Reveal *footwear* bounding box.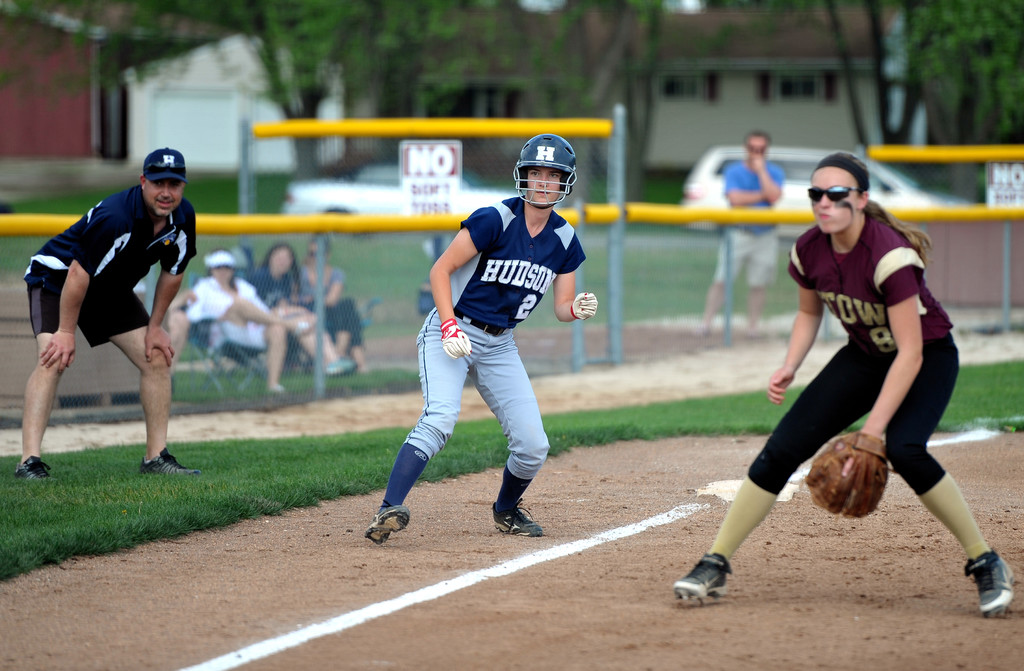
Revealed: bbox=(961, 543, 1020, 622).
